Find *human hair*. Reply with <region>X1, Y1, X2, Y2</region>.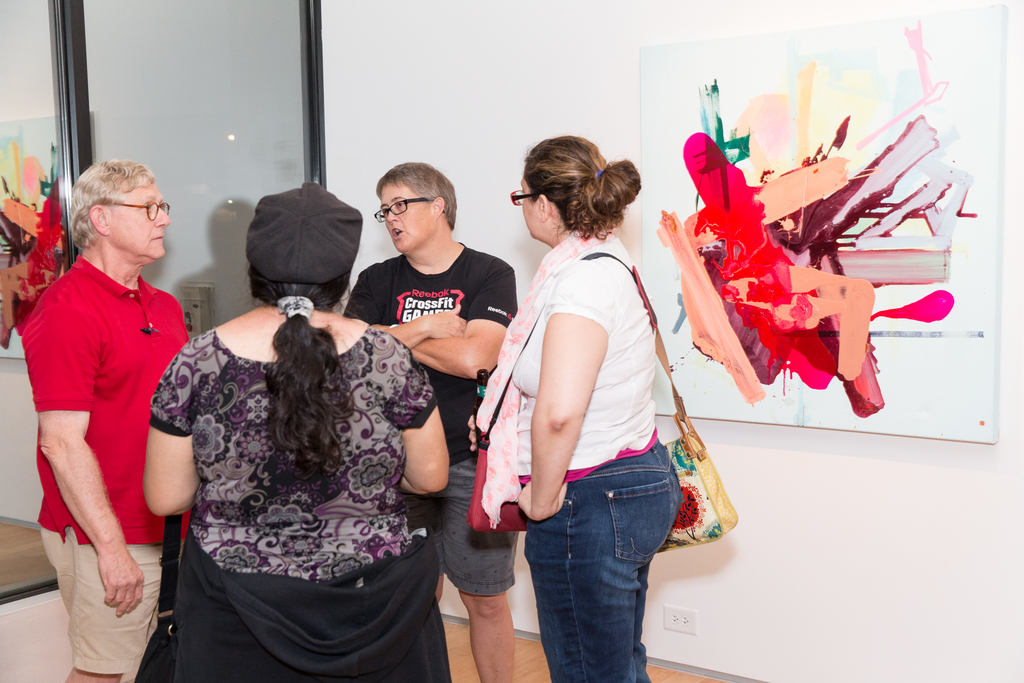
<region>379, 160, 452, 254</region>.
